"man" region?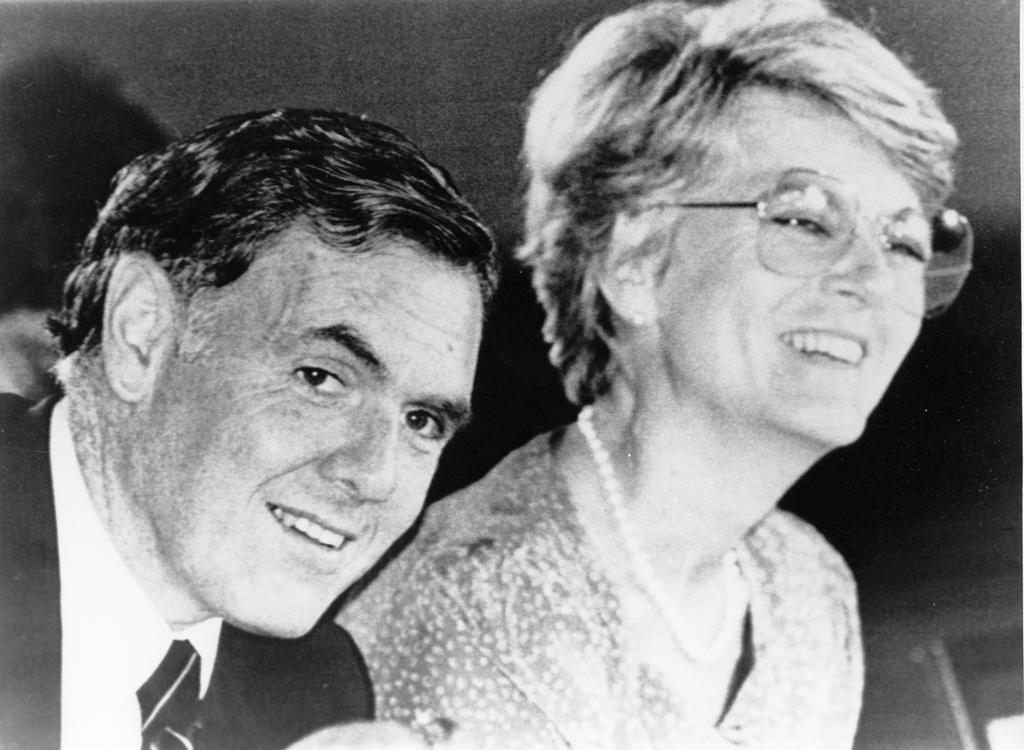
[x1=54, y1=141, x2=516, y2=724]
